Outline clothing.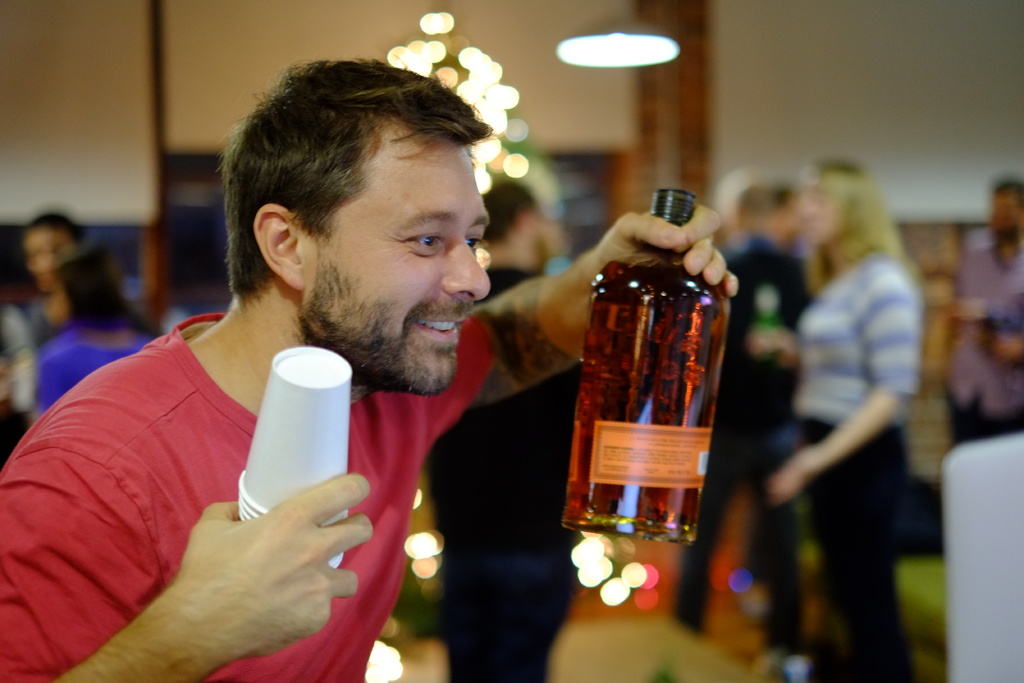
Outline: crop(680, 236, 820, 647).
